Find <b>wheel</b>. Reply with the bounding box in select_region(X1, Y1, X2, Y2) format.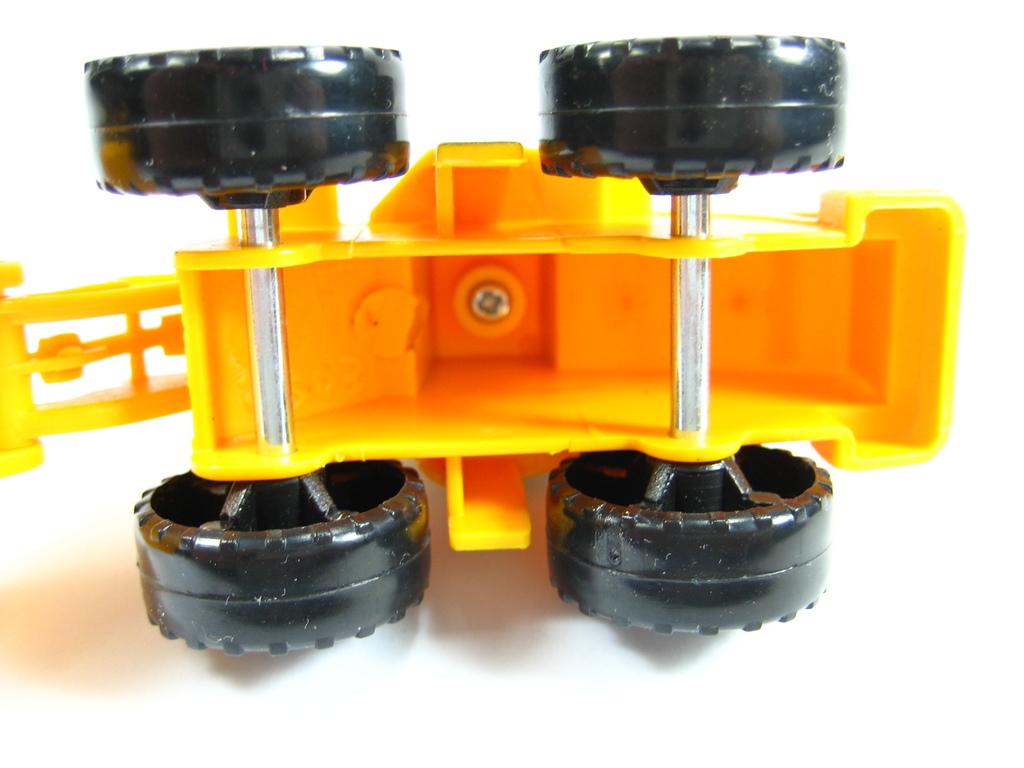
select_region(536, 32, 855, 199).
